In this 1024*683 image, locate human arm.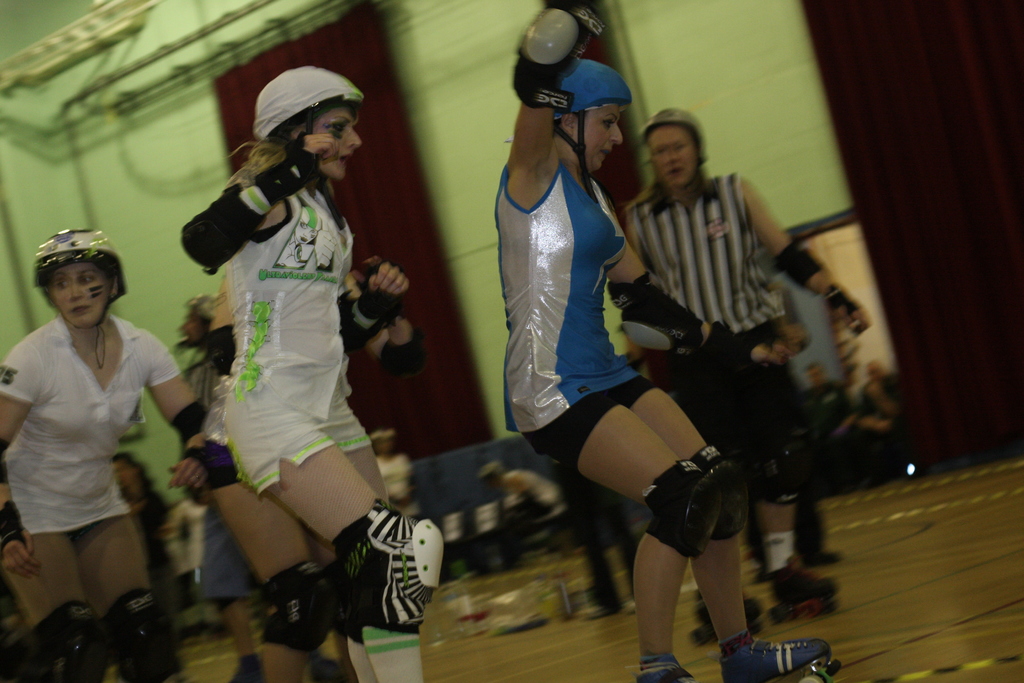
Bounding box: locate(181, 132, 337, 270).
